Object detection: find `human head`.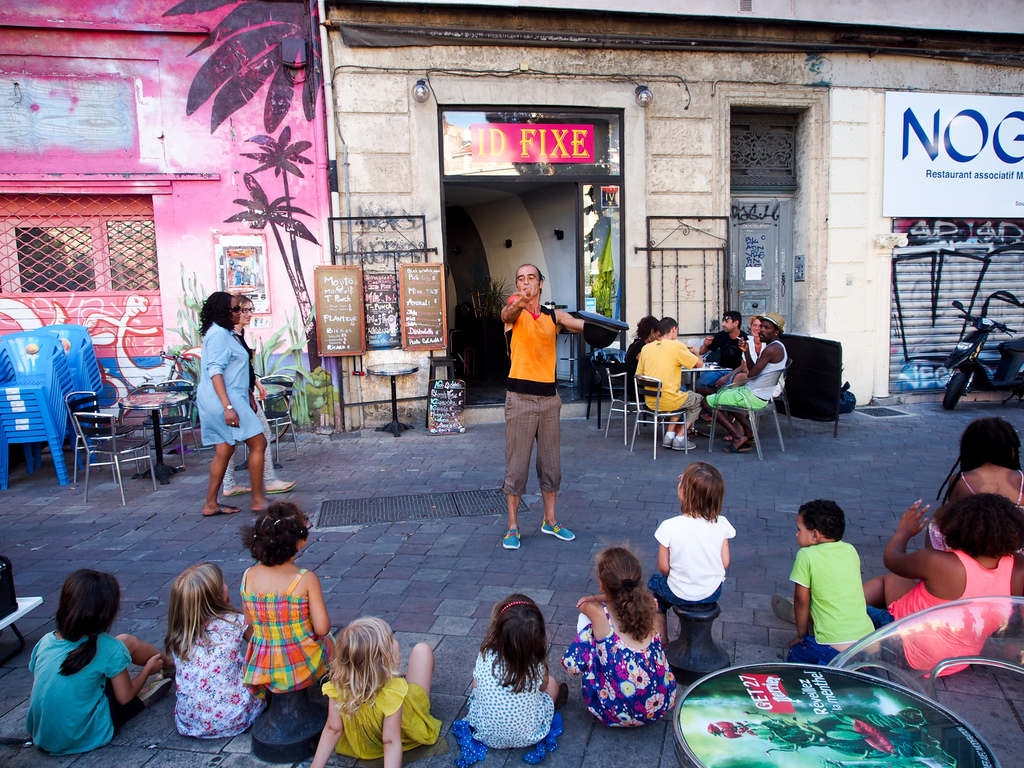
<bbox>54, 566, 118, 632</bbox>.
